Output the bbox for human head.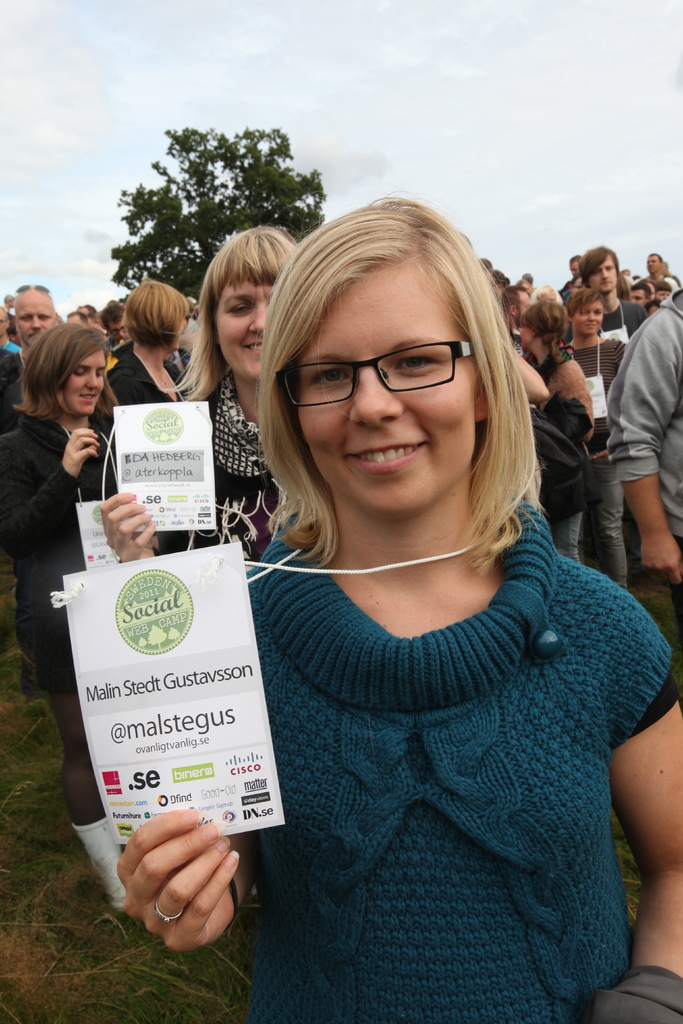
pyautogui.locateOnScreen(22, 323, 104, 415).
